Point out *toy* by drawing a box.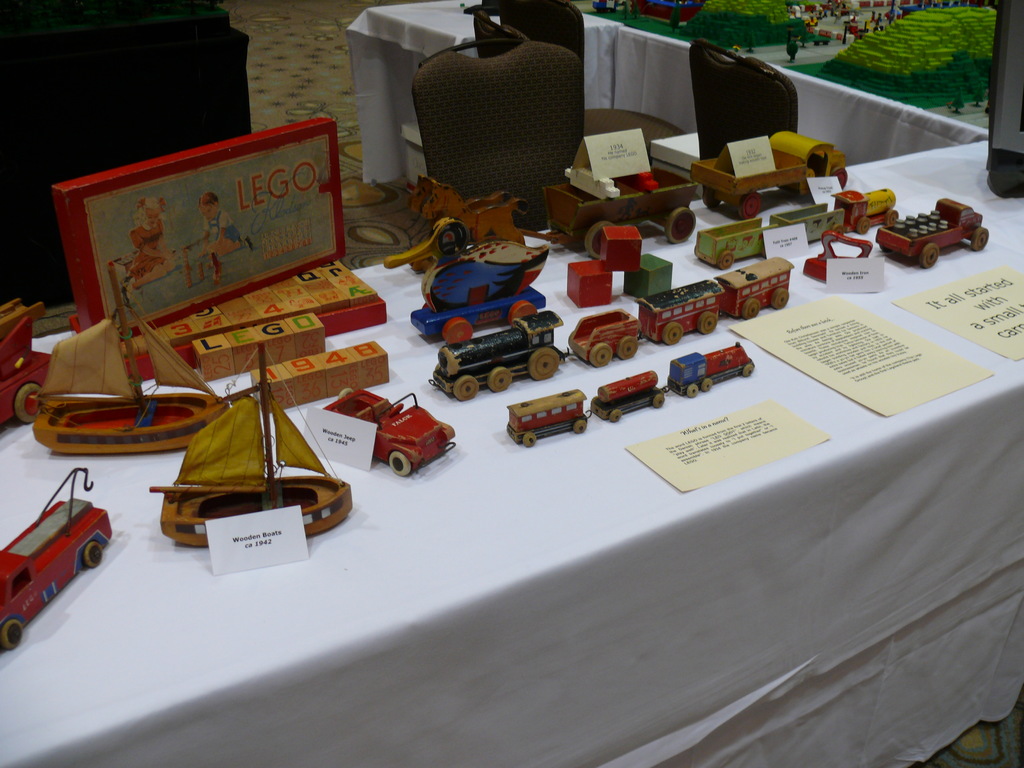
(382,175,536,276).
